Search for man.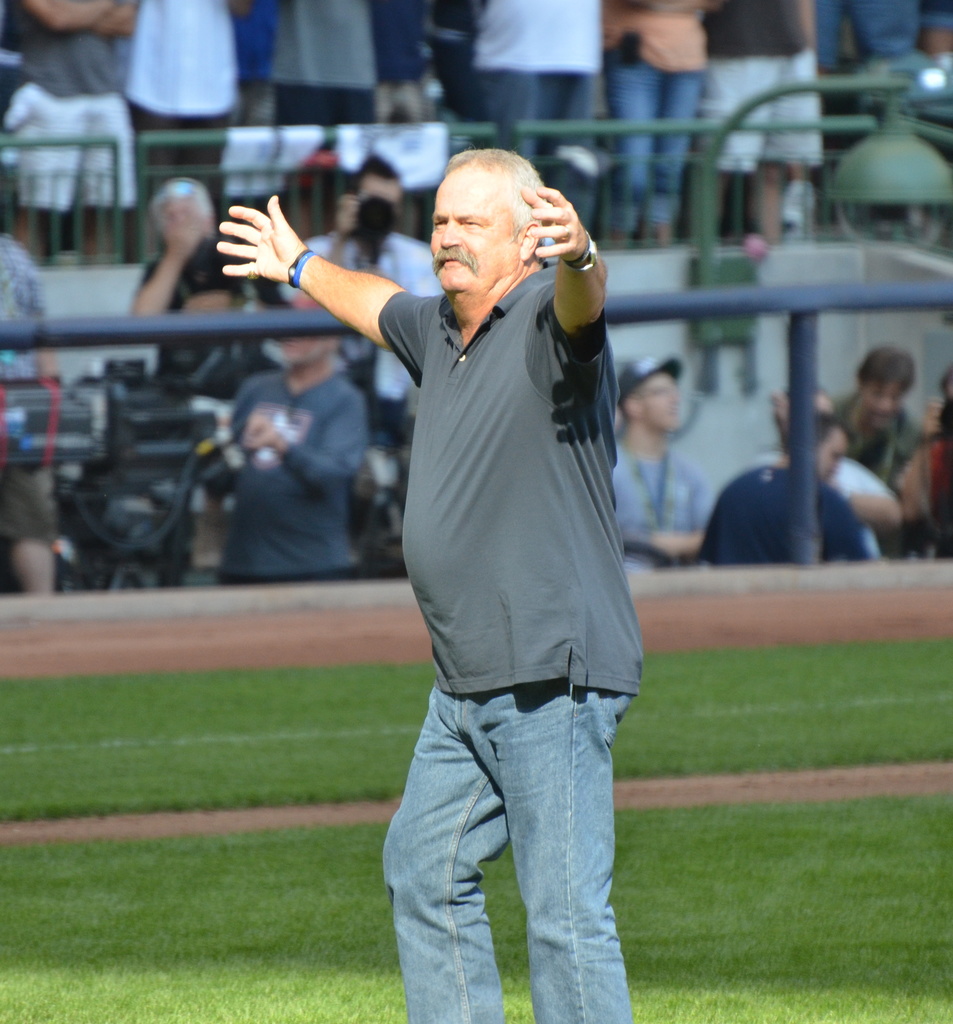
Found at bbox=[8, 0, 140, 269].
